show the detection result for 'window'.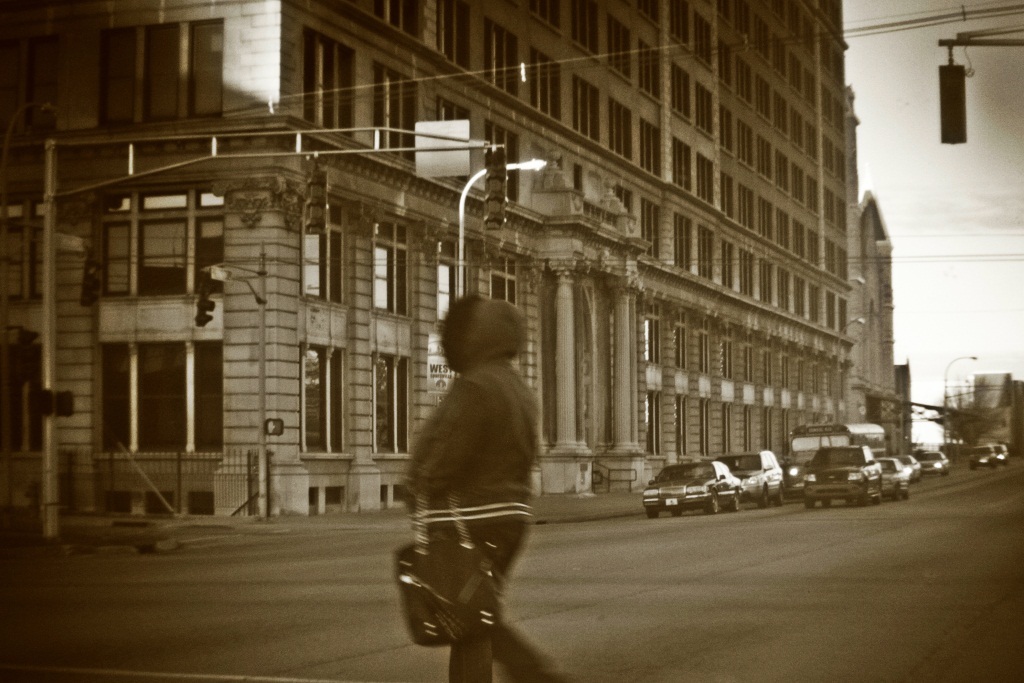
{"x1": 102, "y1": 25, "x2": 225, "y2": 126}.
